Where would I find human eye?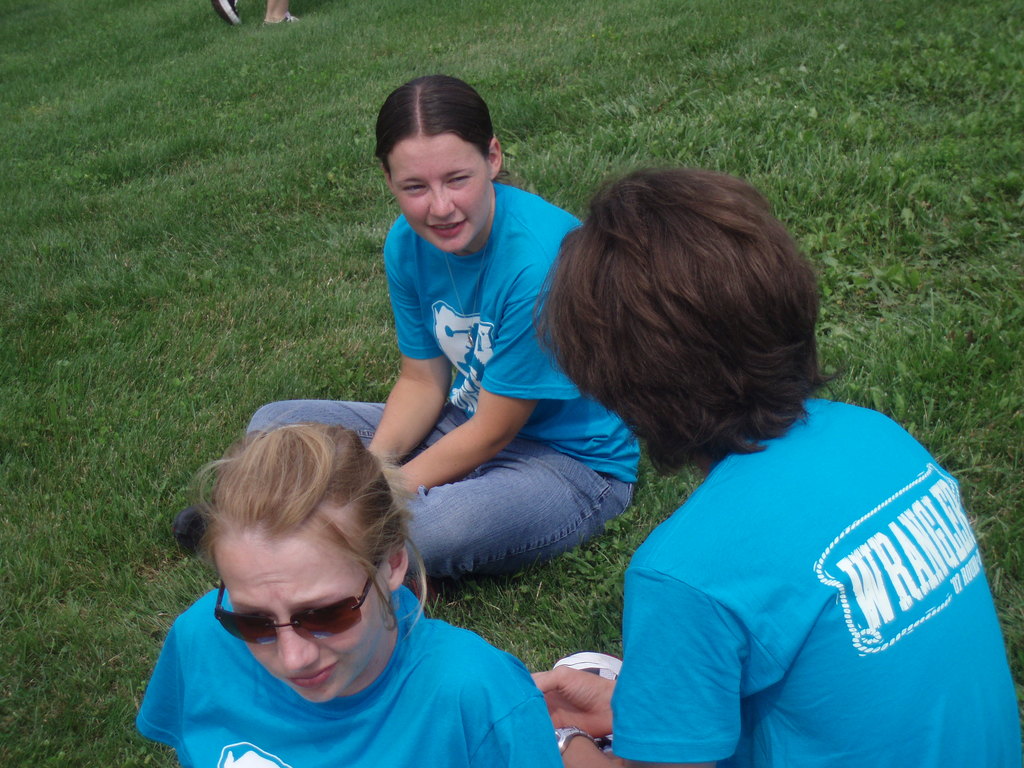
At [left=237, top=616, right=273, bottom=630].
